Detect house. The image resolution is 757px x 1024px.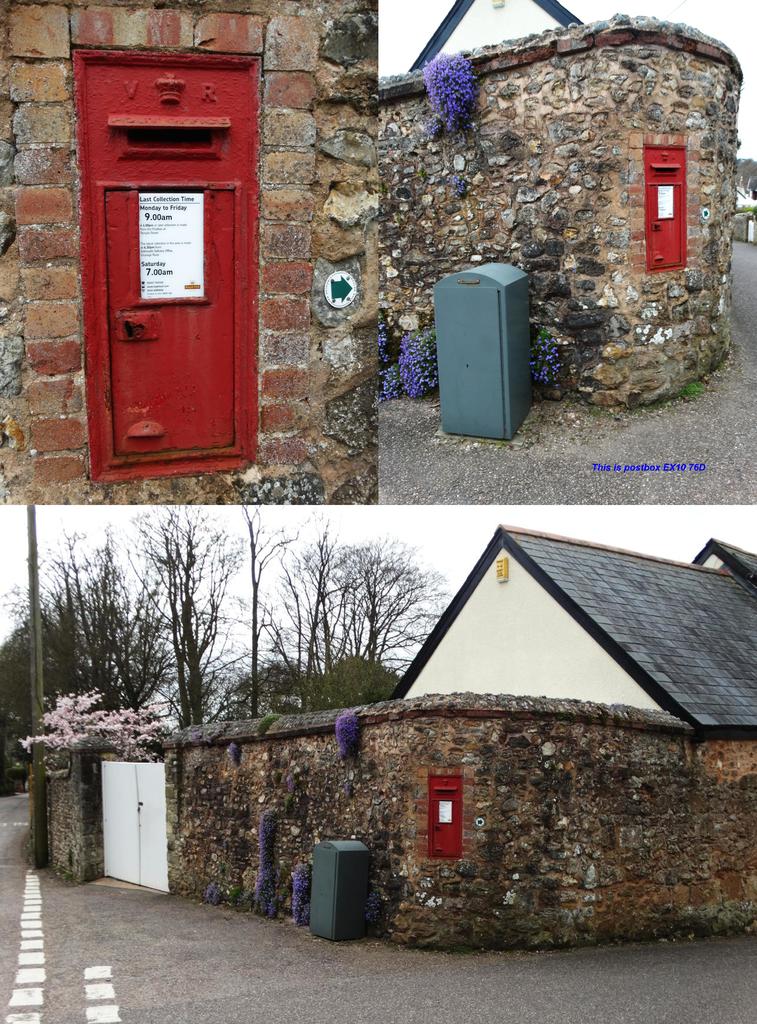
<bbox>372, 6, 742, 417</bbox>.
